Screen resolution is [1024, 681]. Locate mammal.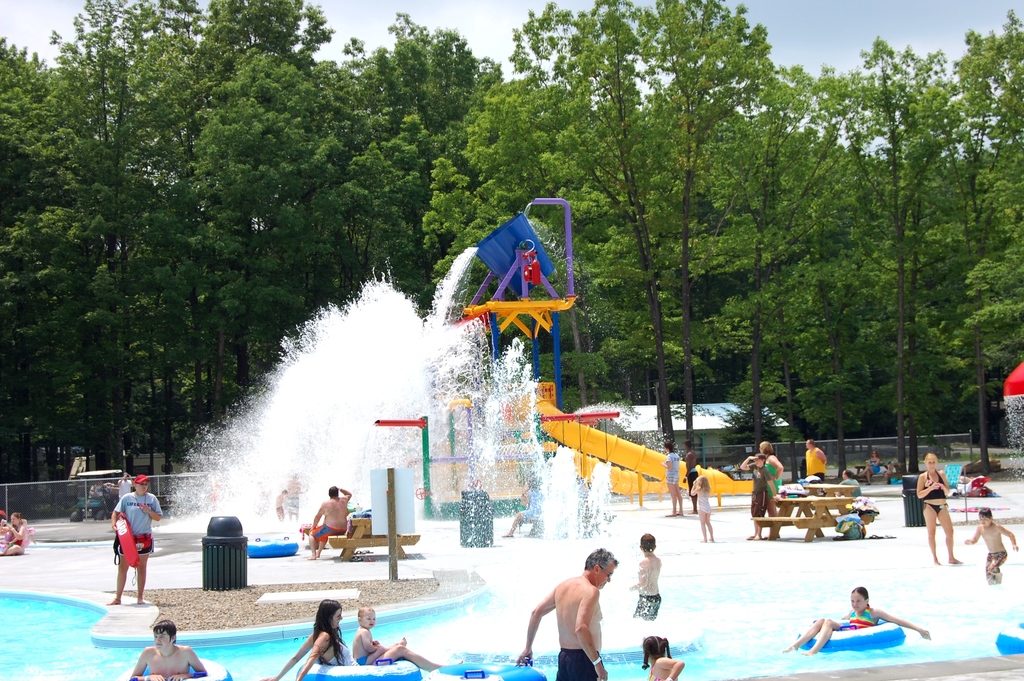
637,632,682,680.
